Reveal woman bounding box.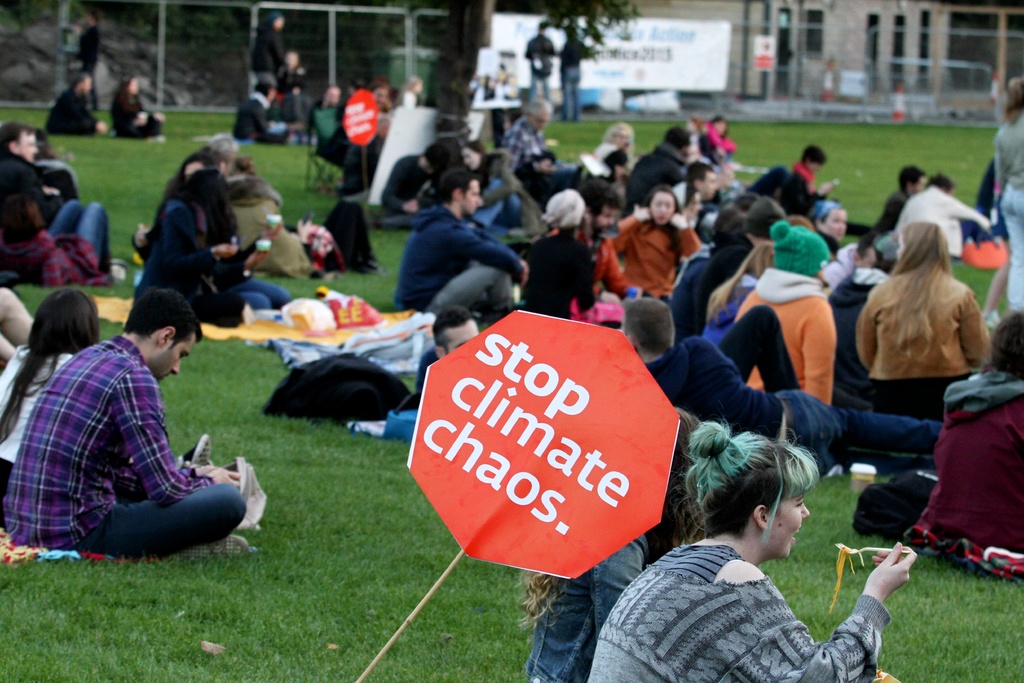
Revealed: 982 70 1023 313.
